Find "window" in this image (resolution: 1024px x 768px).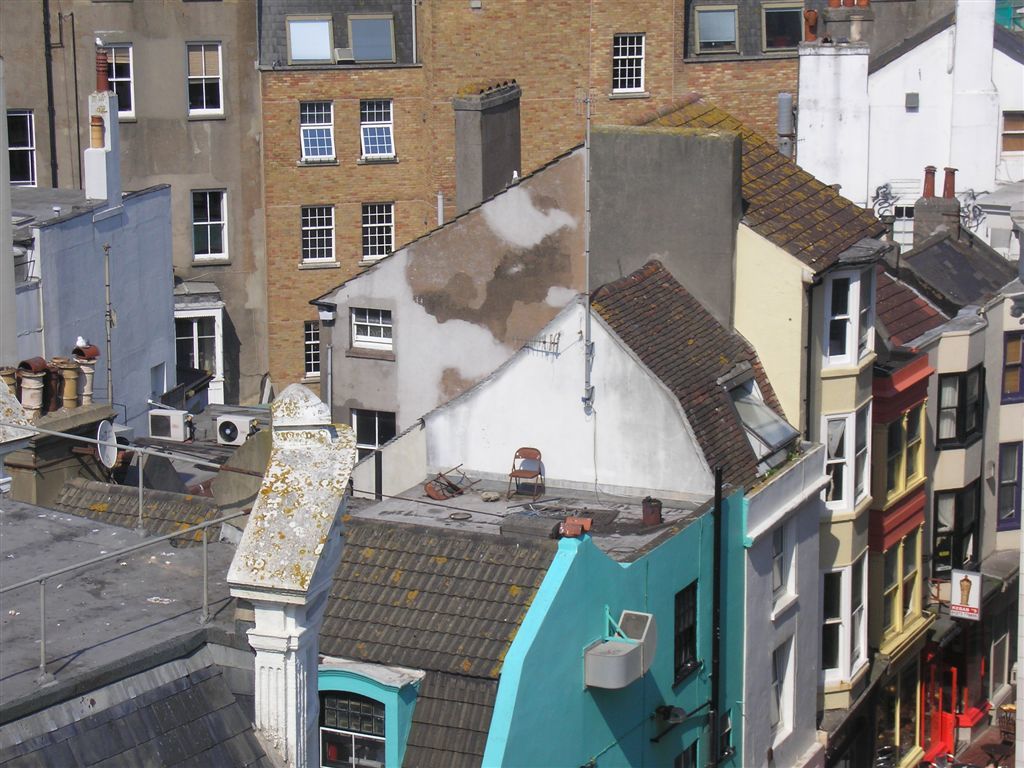
169 303 234 406.
